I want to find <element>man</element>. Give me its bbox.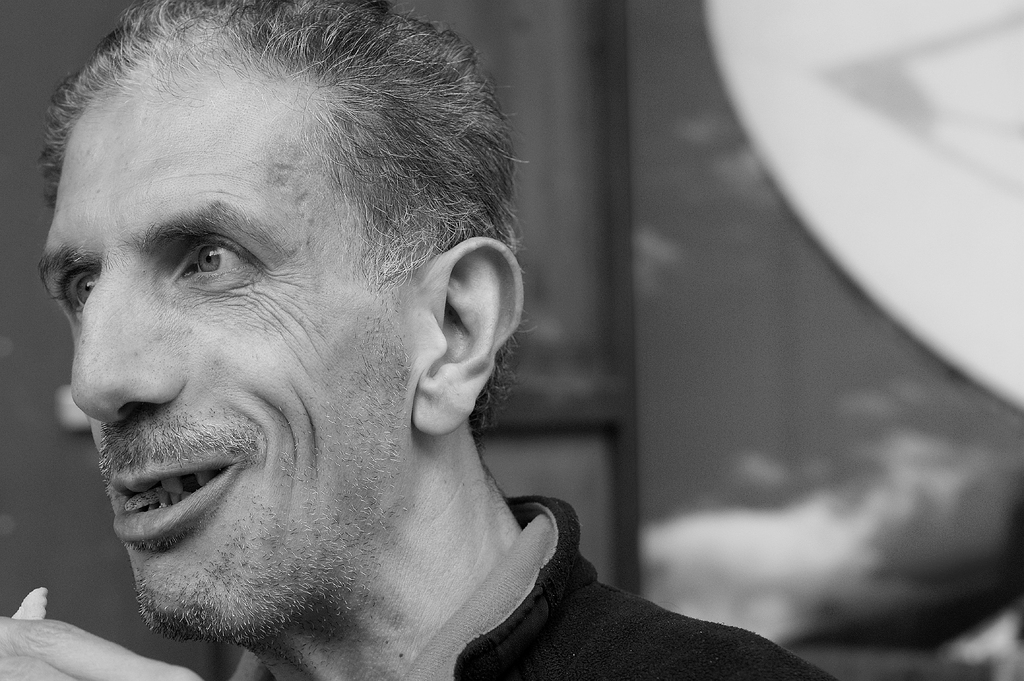
bbox=(24, 0, 838, 680).
